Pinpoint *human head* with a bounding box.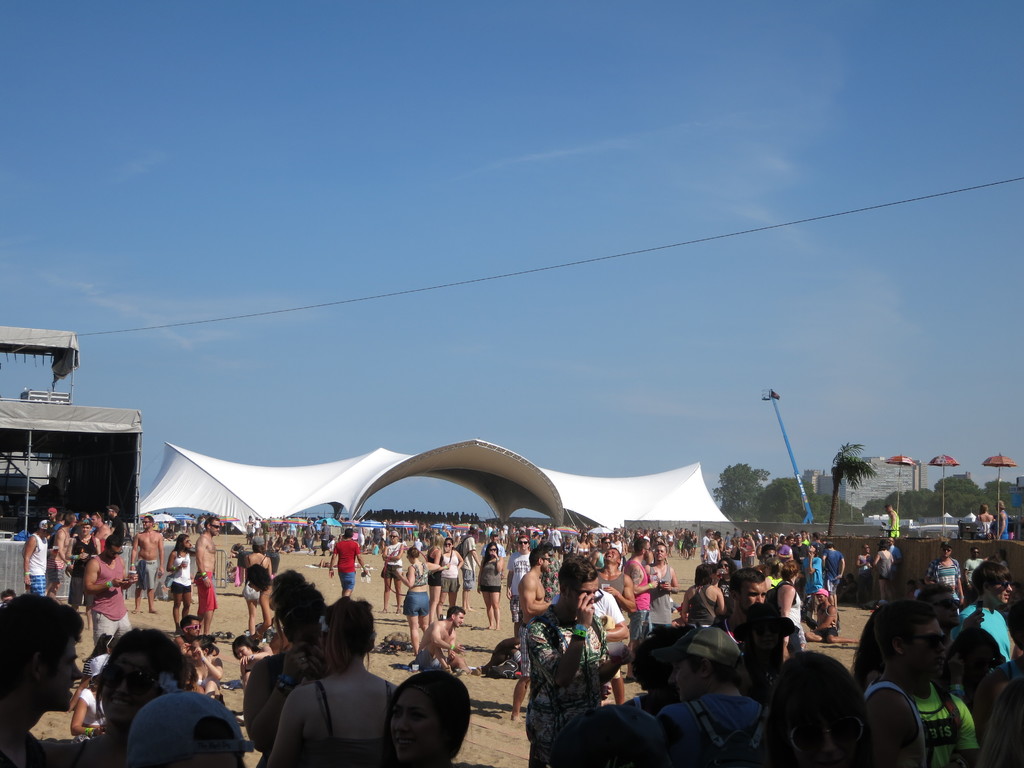
<bbox>142, 518, 154, 532</bbox>.
